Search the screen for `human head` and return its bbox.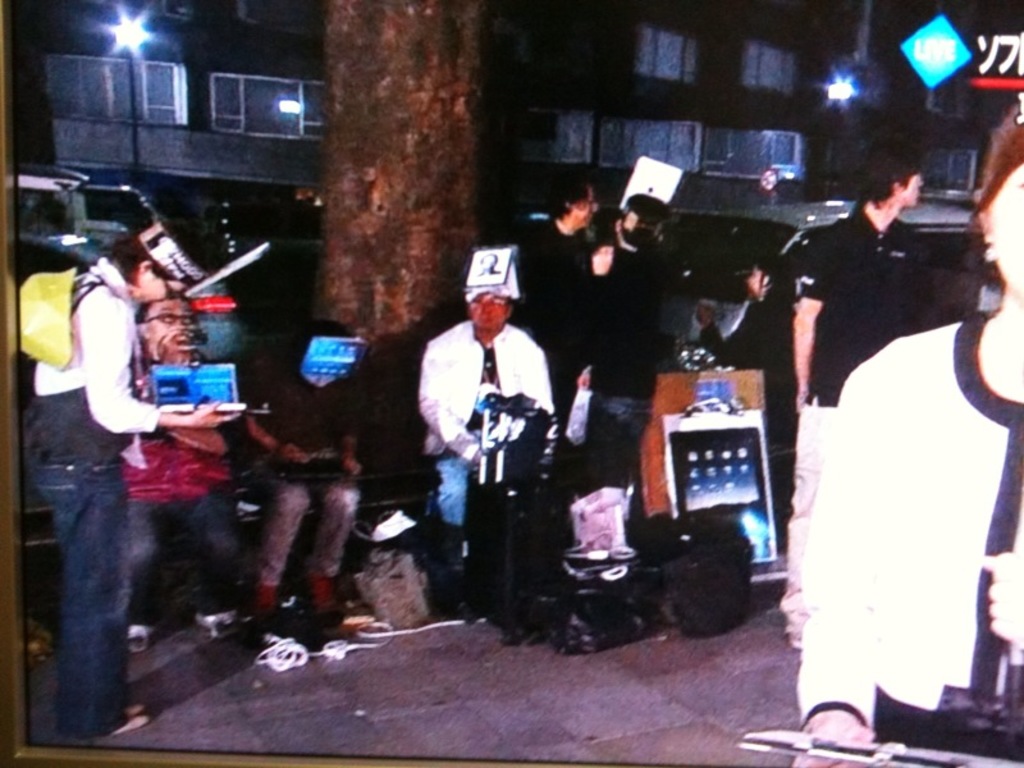
Found: box=[609, 189, 666, 252].
